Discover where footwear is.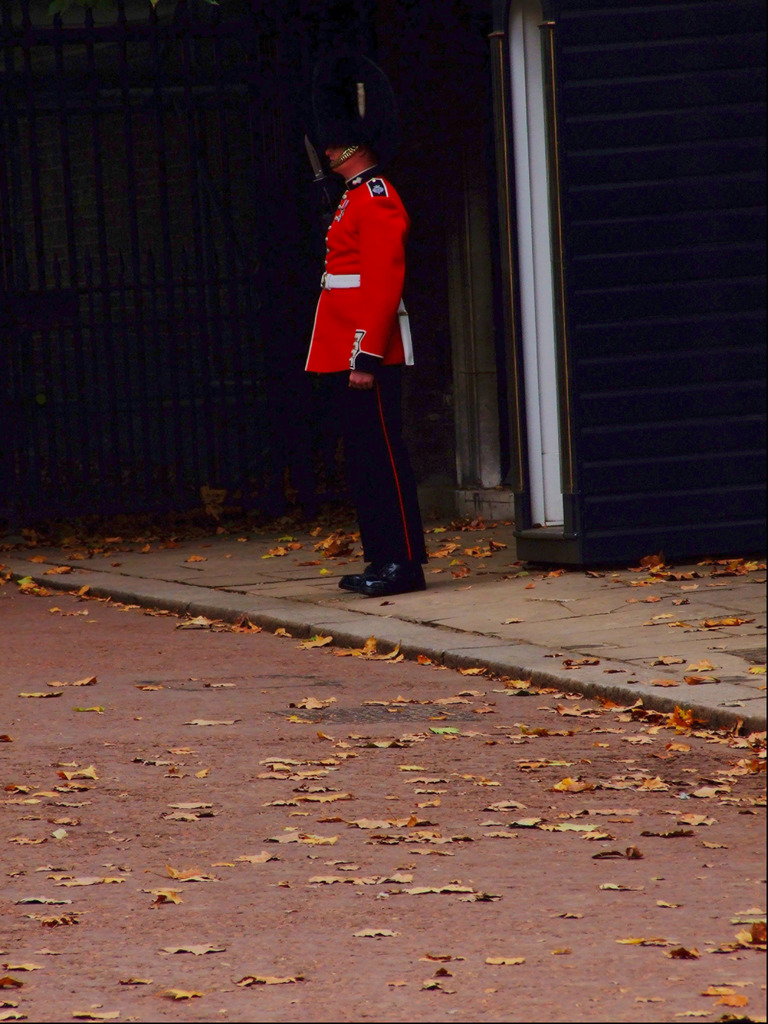
Discovered at rect(340, 554, 392, 589).
